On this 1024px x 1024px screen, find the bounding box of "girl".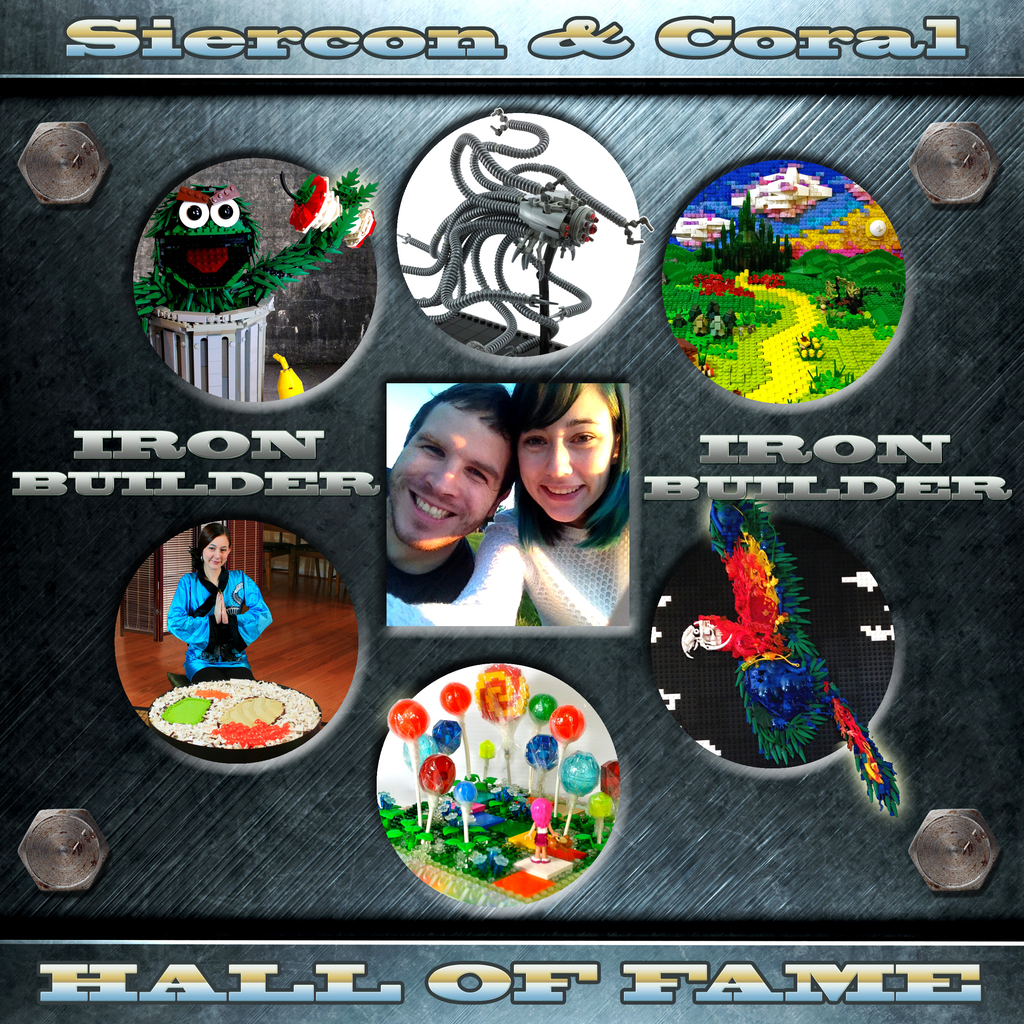
Bounding box: bbox=(168, 517, 269, 680).
